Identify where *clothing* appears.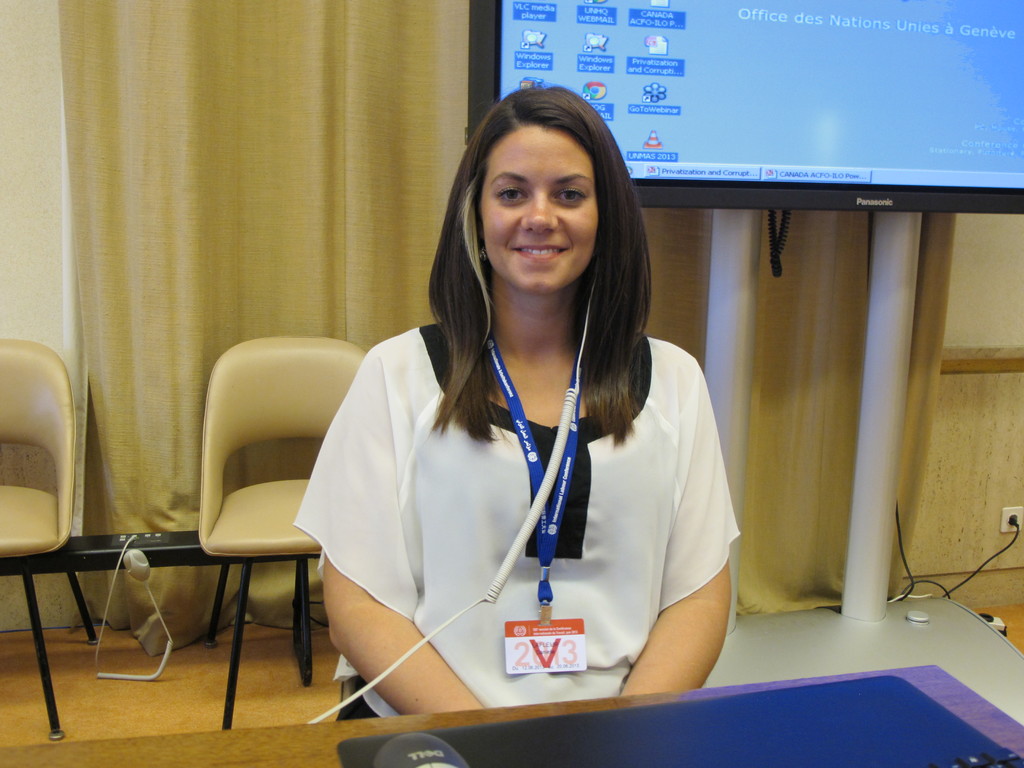
Appears at Rect(277, 288, 745, 684).
